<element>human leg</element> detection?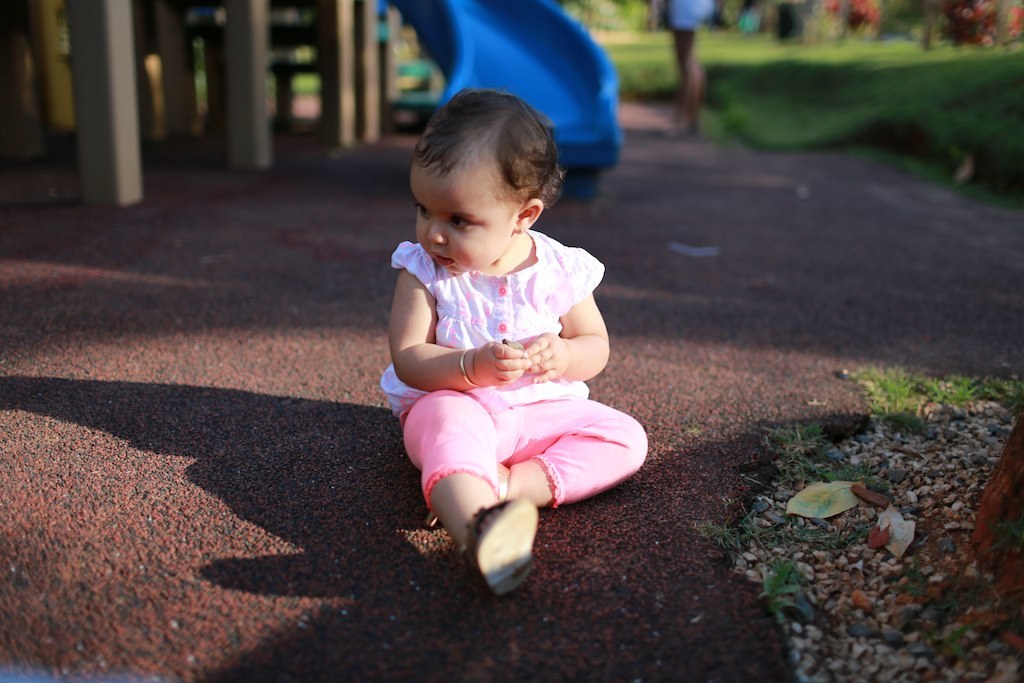
{"x1": 659, "y1": 0, "x2": 717, "y2": 139}
